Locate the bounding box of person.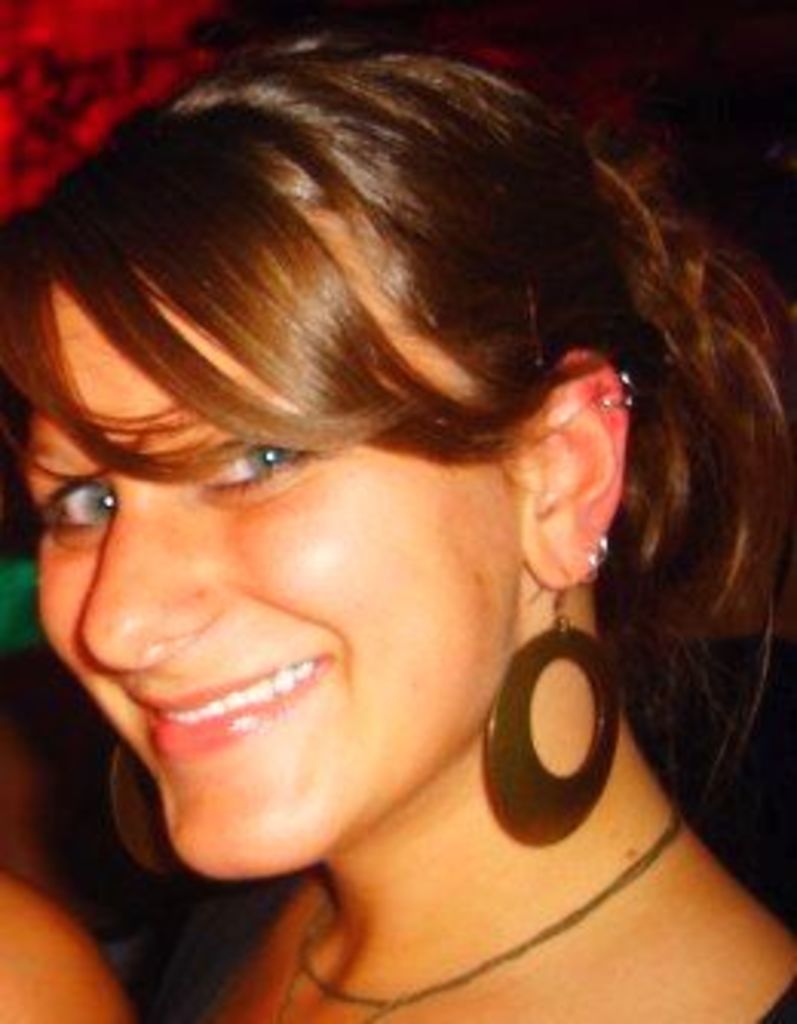
Bounding box: pyautogui.locateOnScreen(0, 34, 772, 1012).
